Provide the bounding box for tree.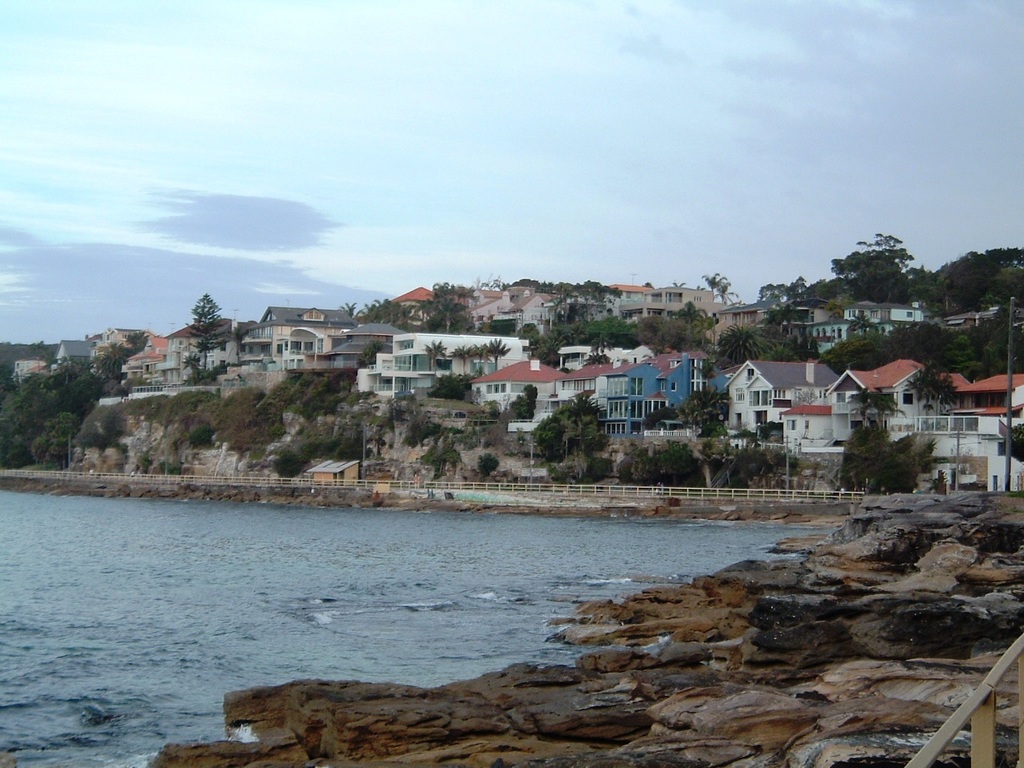
(x1=414, y1=442, x2=462, y2=474).
